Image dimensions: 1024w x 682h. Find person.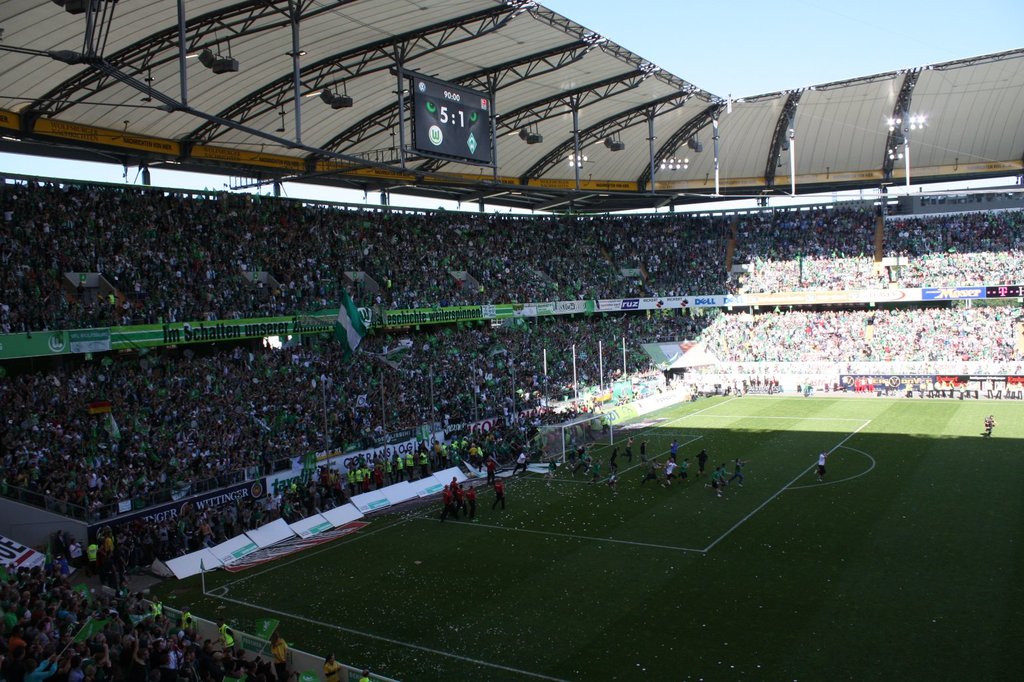
680/460/688/477.
